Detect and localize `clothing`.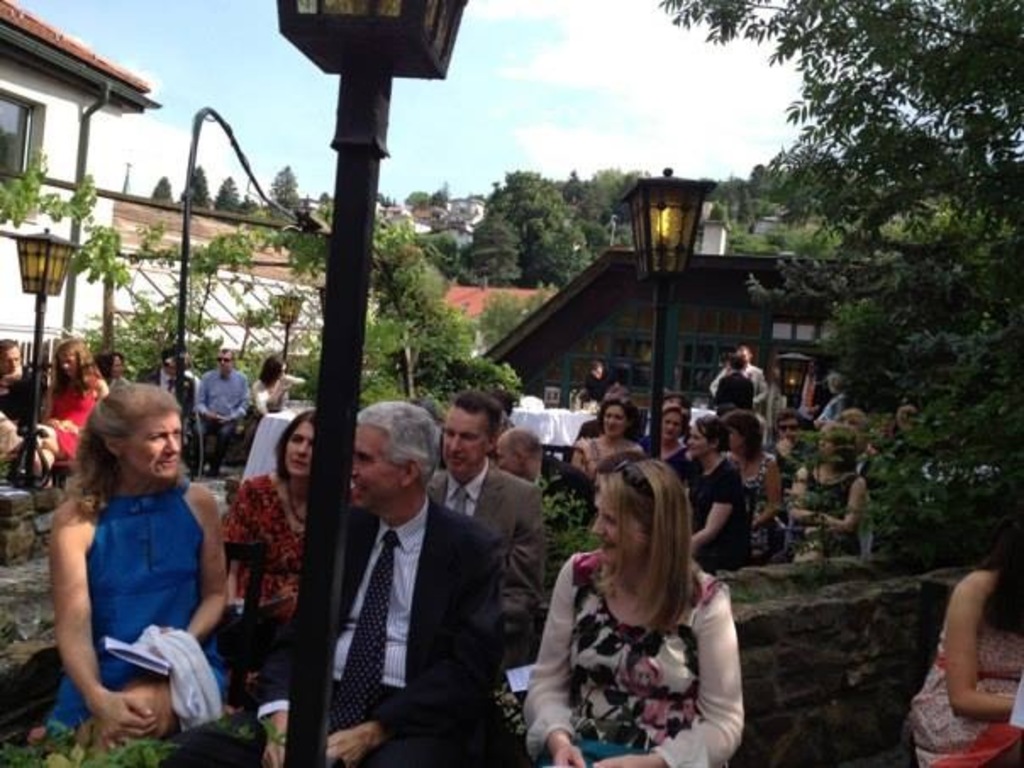
Localized at rect(683, 461, 744, 583).
